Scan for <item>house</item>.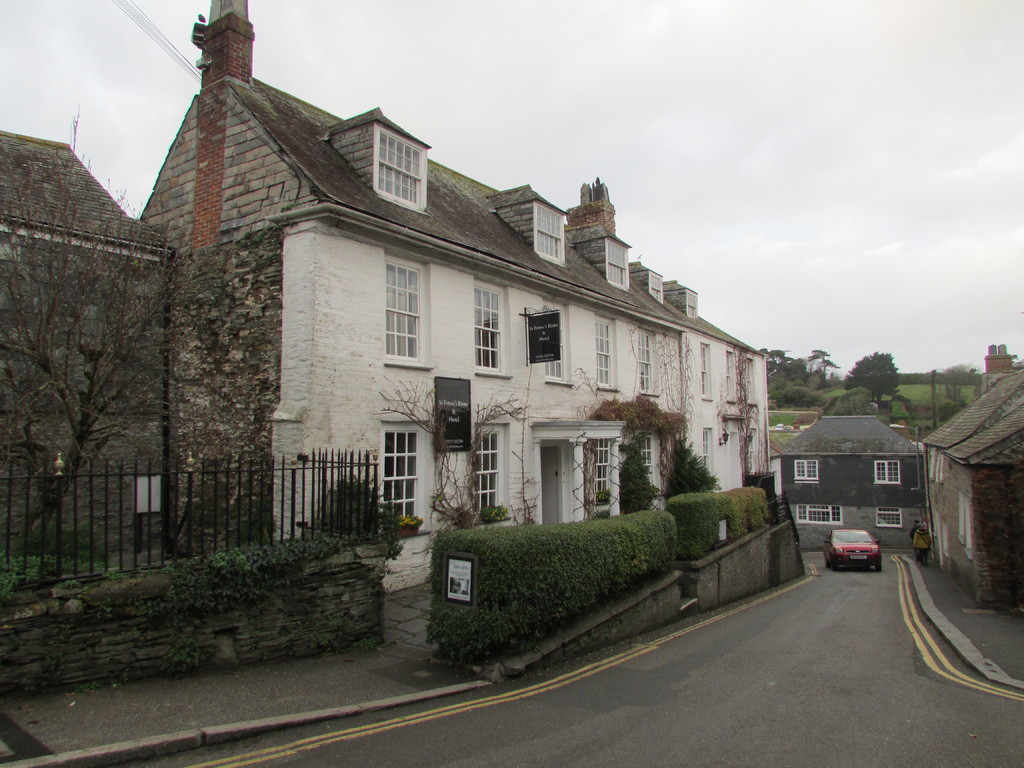
Scan result: box=[767, 416, 929, 550].
